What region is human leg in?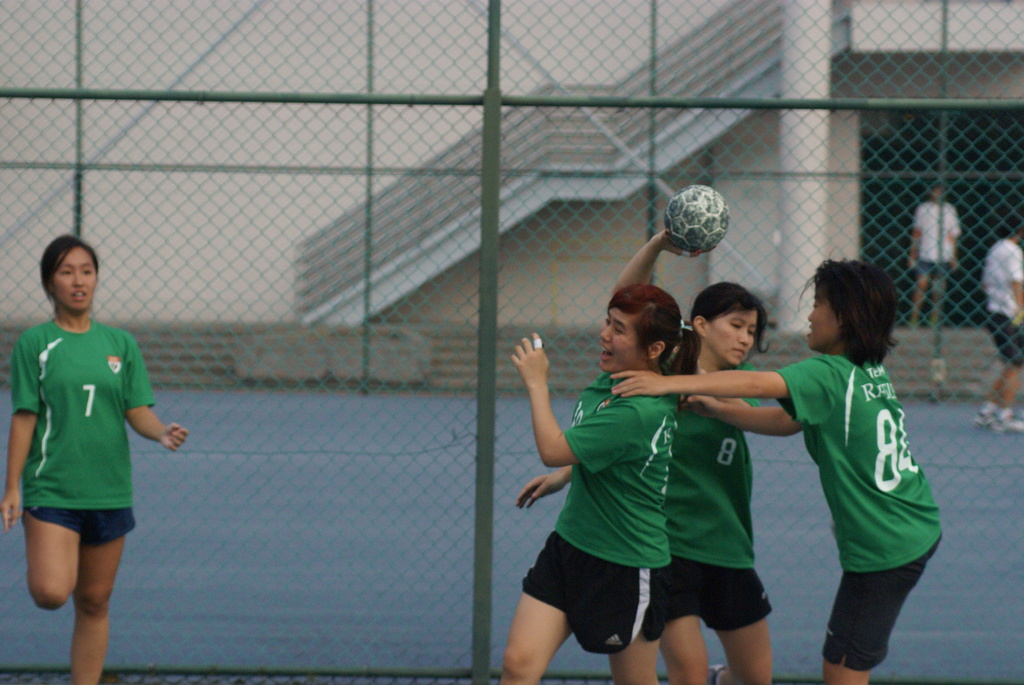
x1=67 y1=508 x2=134 y2=684.
